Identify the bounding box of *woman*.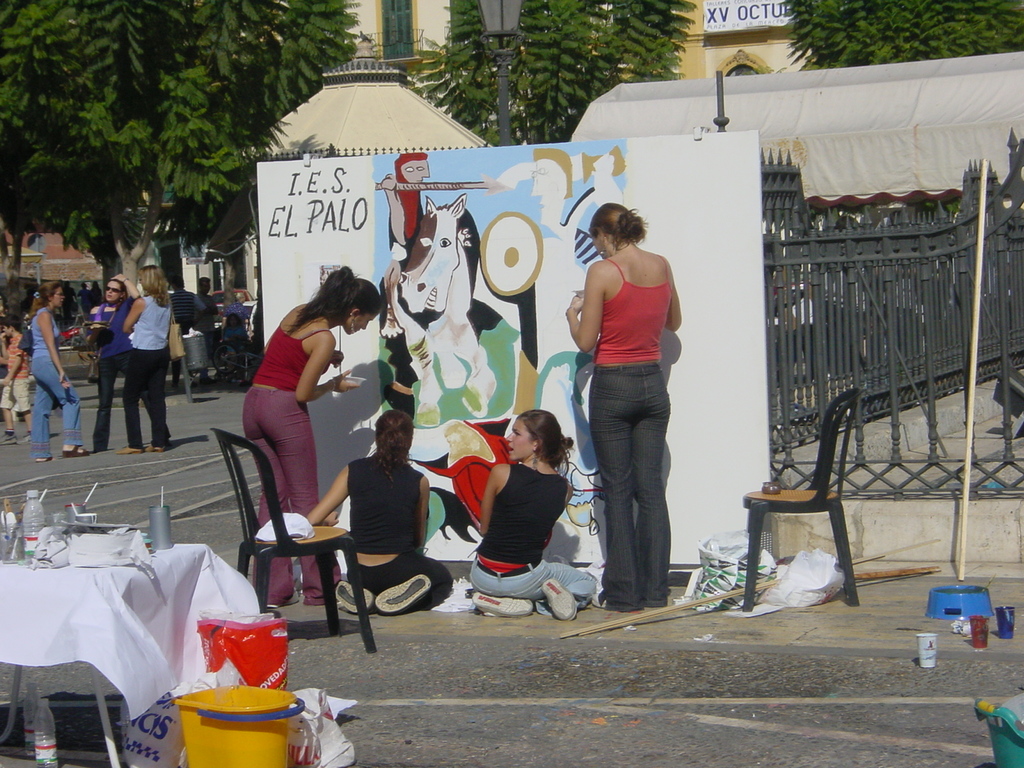
(left=115, top=260, right=177, bottom=453).
